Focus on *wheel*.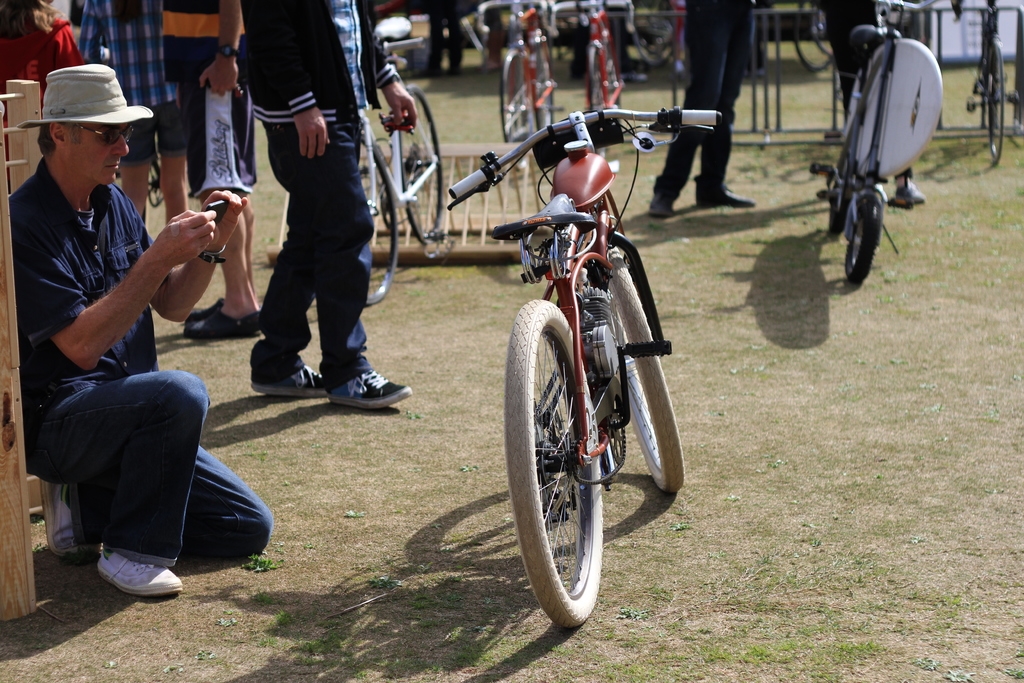
Focused at 843,197,882,284.
